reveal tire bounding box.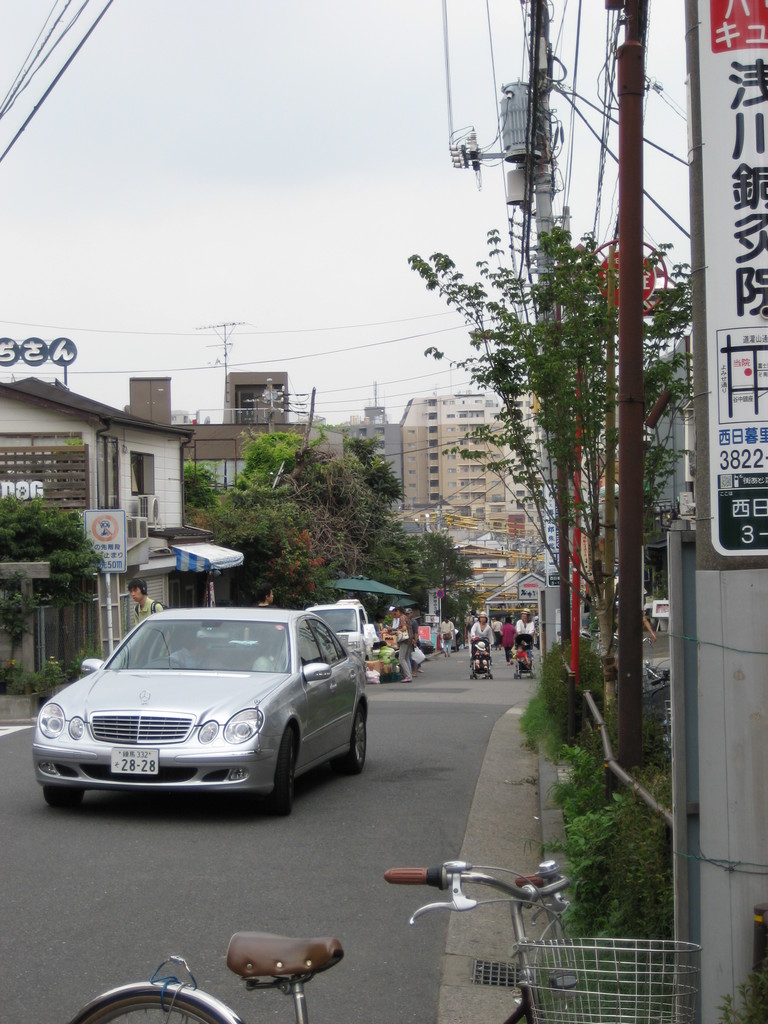
Revealed: detection(253, 733, 296, 813).
